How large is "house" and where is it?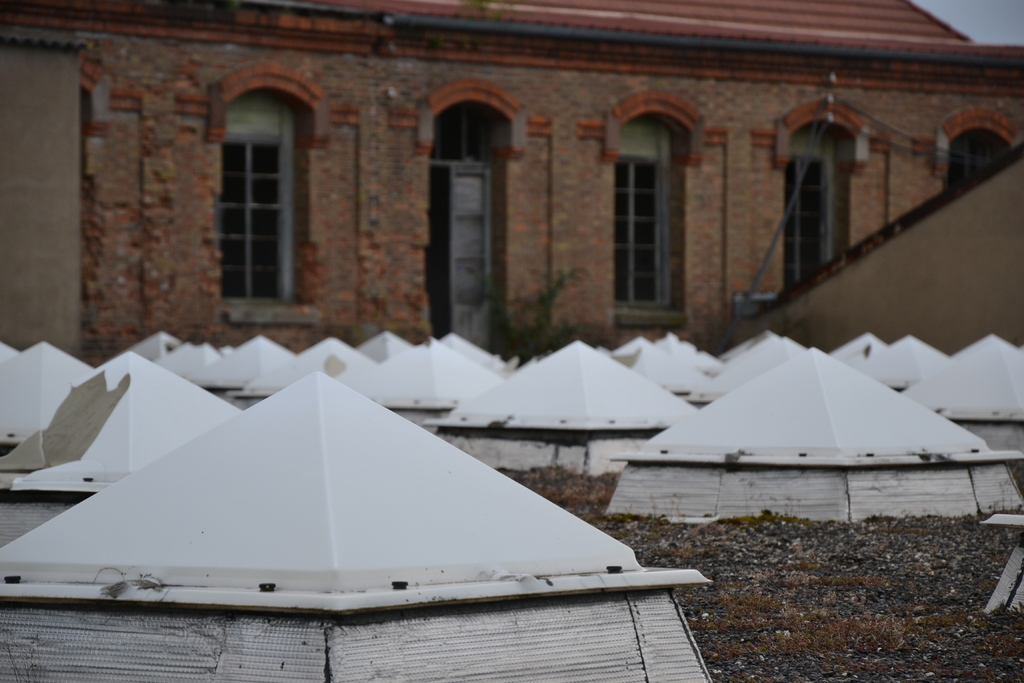
Bounding box: box(0, 0, 1023, 368).
